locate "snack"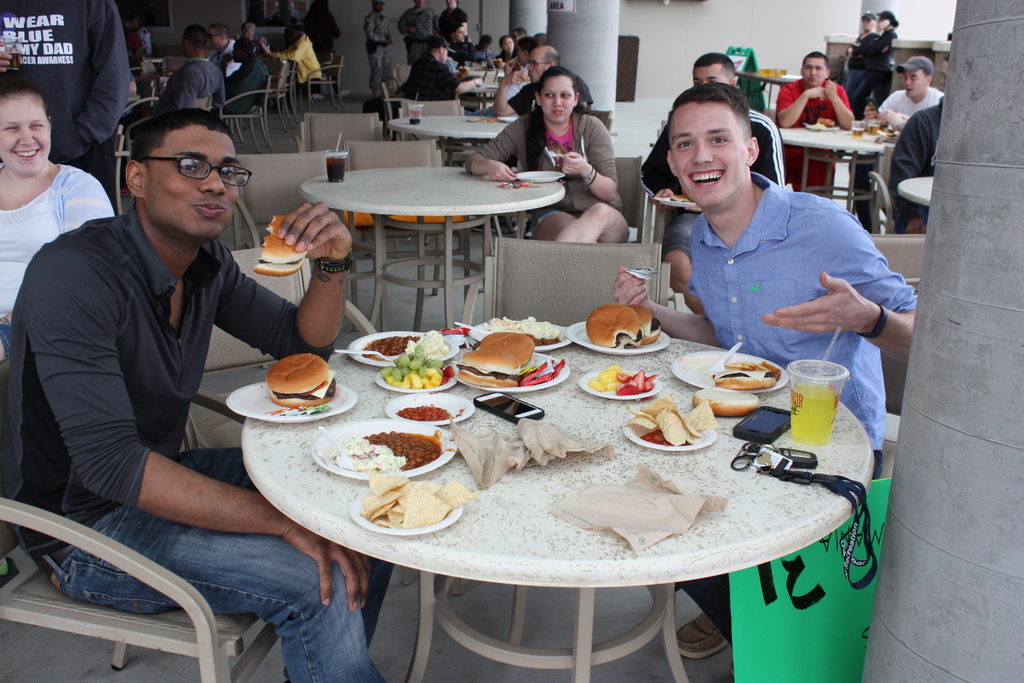
451, 325, 572, 388
